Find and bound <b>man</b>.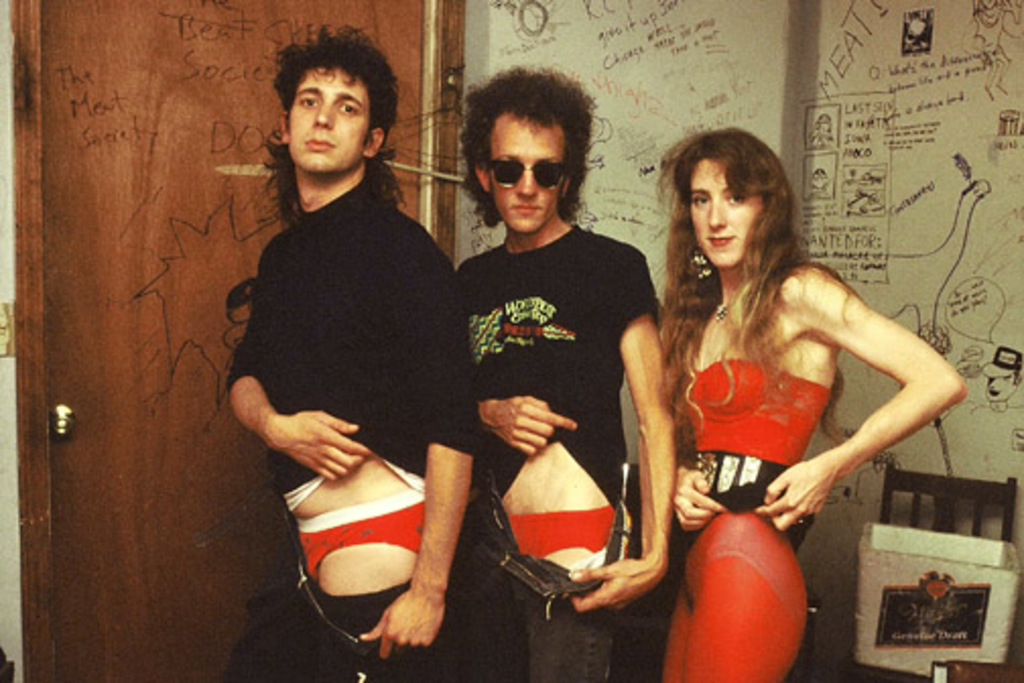
Bound: (left=203, top=47, right=473, bottom=598).
